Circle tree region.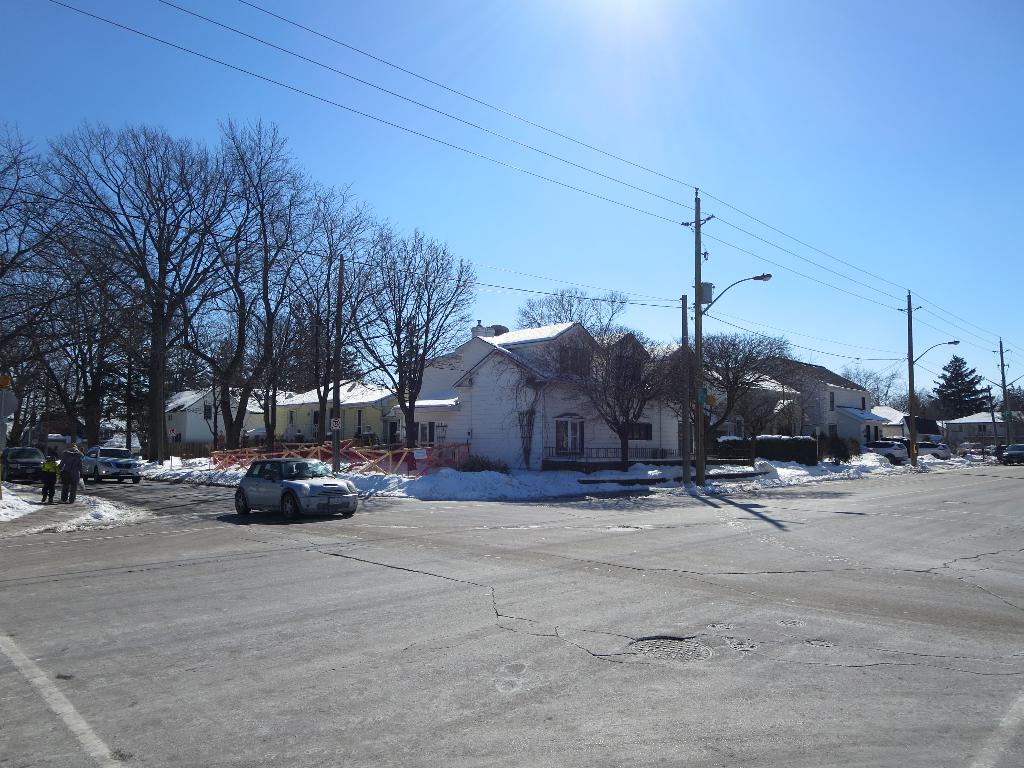
Region: l=299, t=228, r=488, b=467.
